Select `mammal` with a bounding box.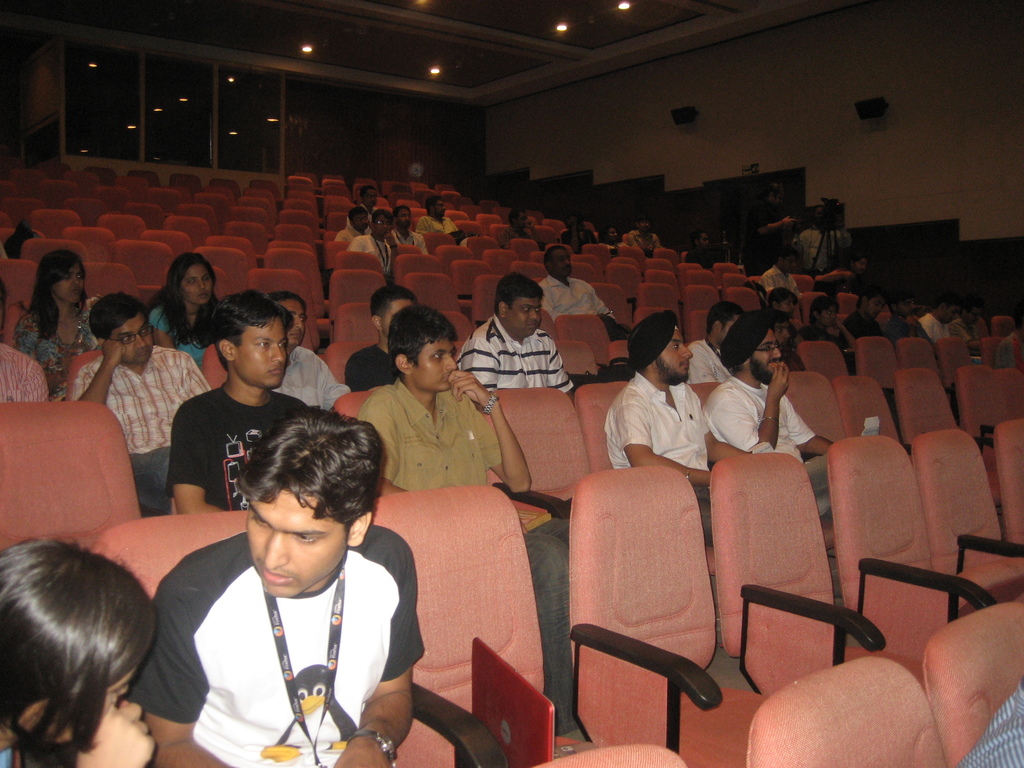
[x1=390, y1=204, x2=430, y2=257].
